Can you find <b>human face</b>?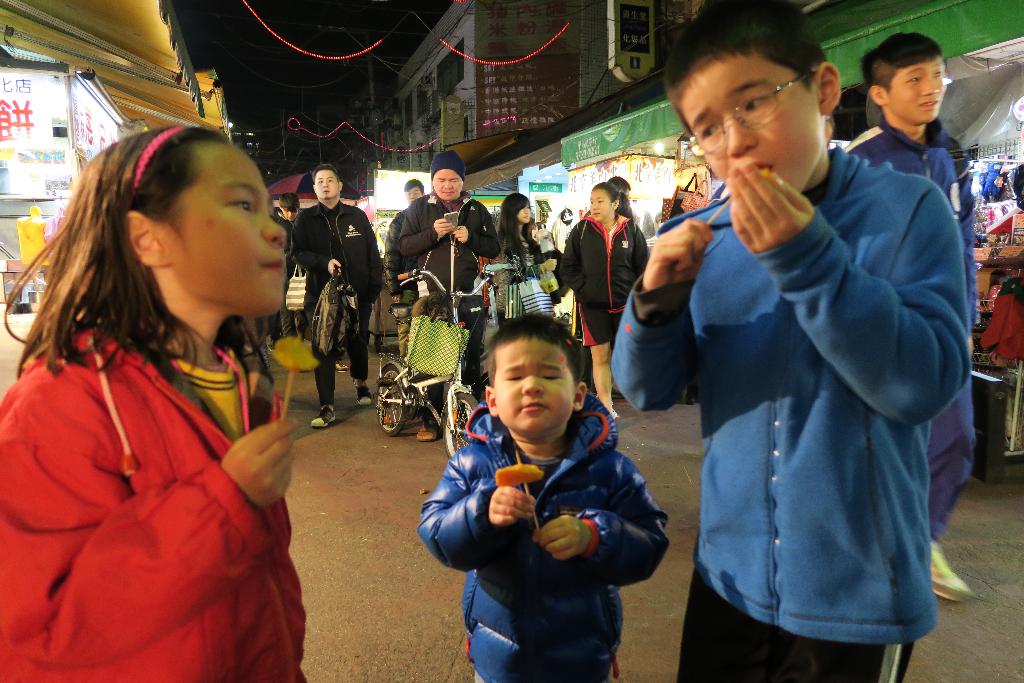
Yes, bounding box: crop(593, 189, 610, 220).
